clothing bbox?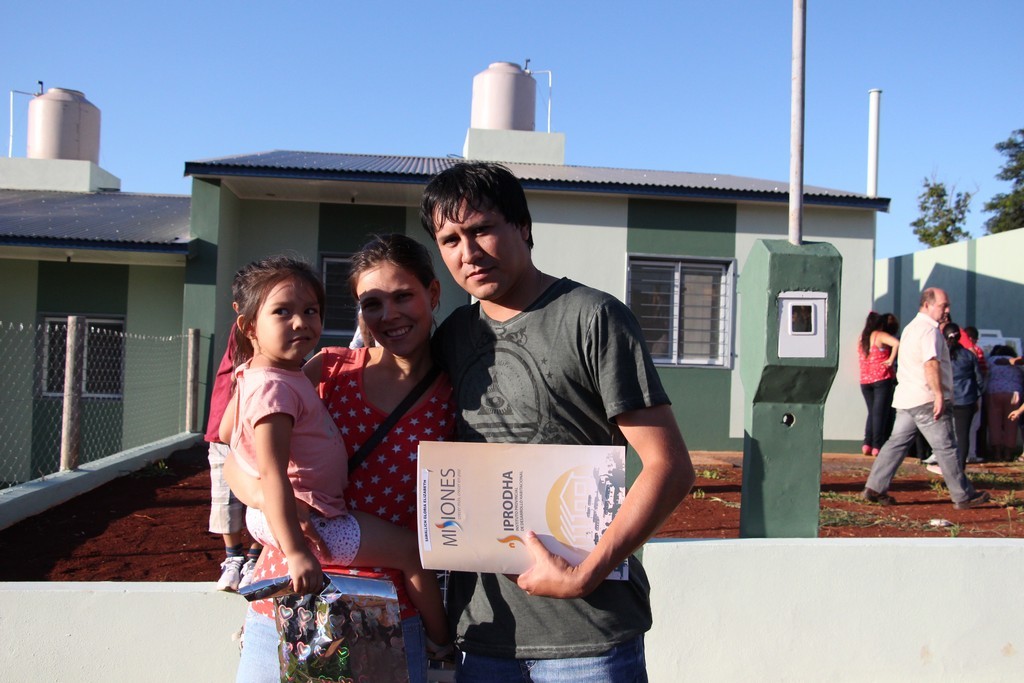
414/259/668/675
